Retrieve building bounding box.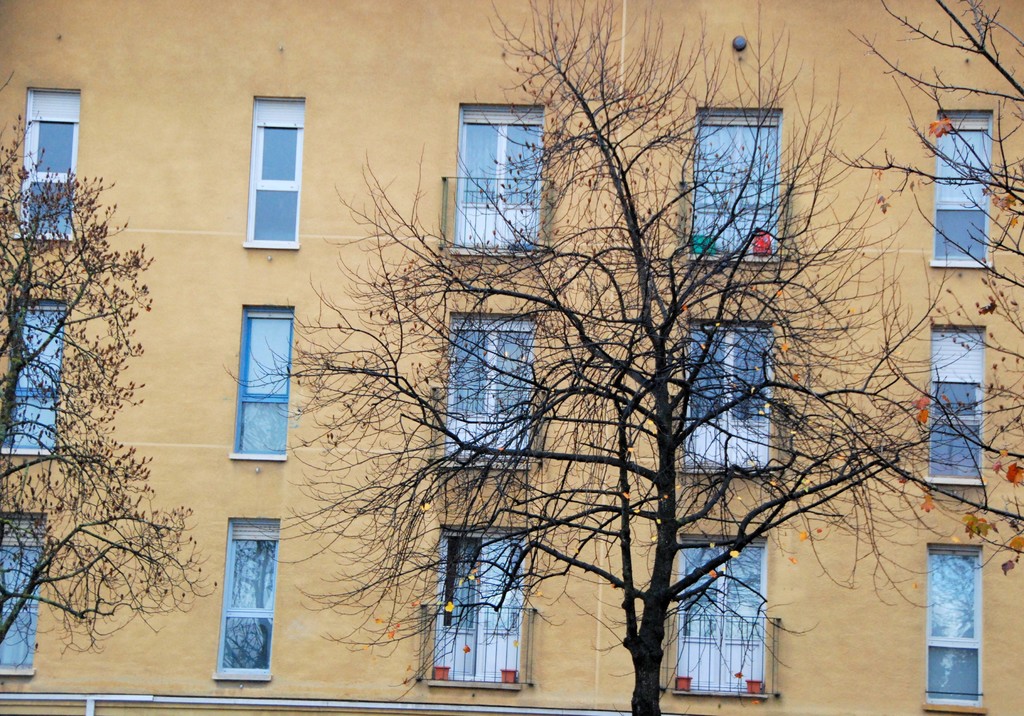
Bounding box: (x1=0, y1=0, x2=1023, y2=715).
